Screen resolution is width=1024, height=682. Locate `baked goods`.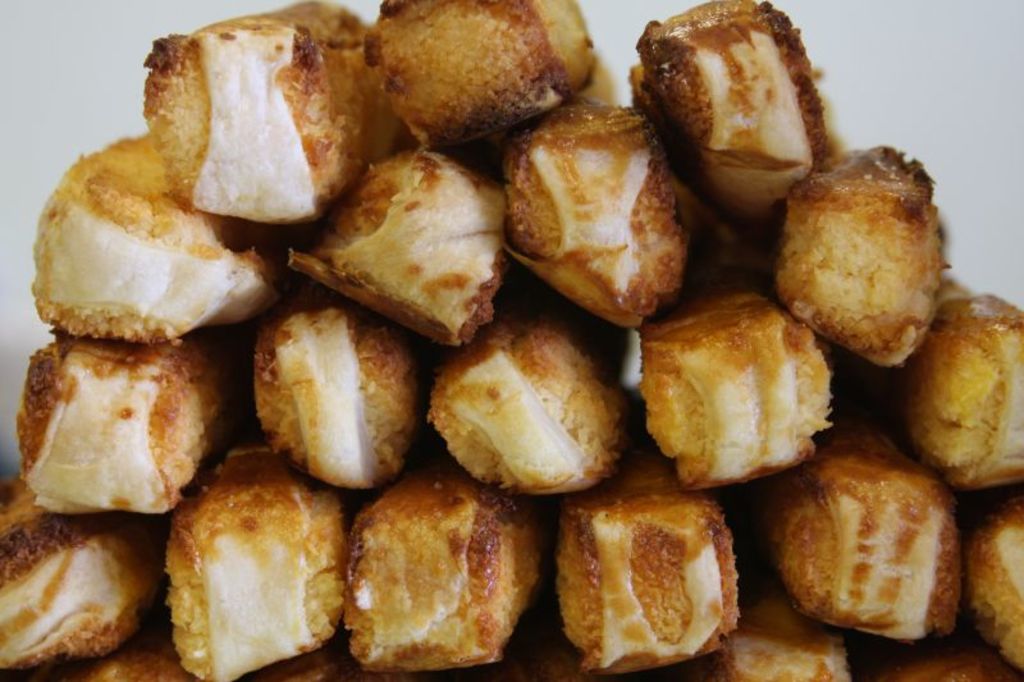
{"x1": 343, "y1": 471, "x2": 545, "y2": 678}.
